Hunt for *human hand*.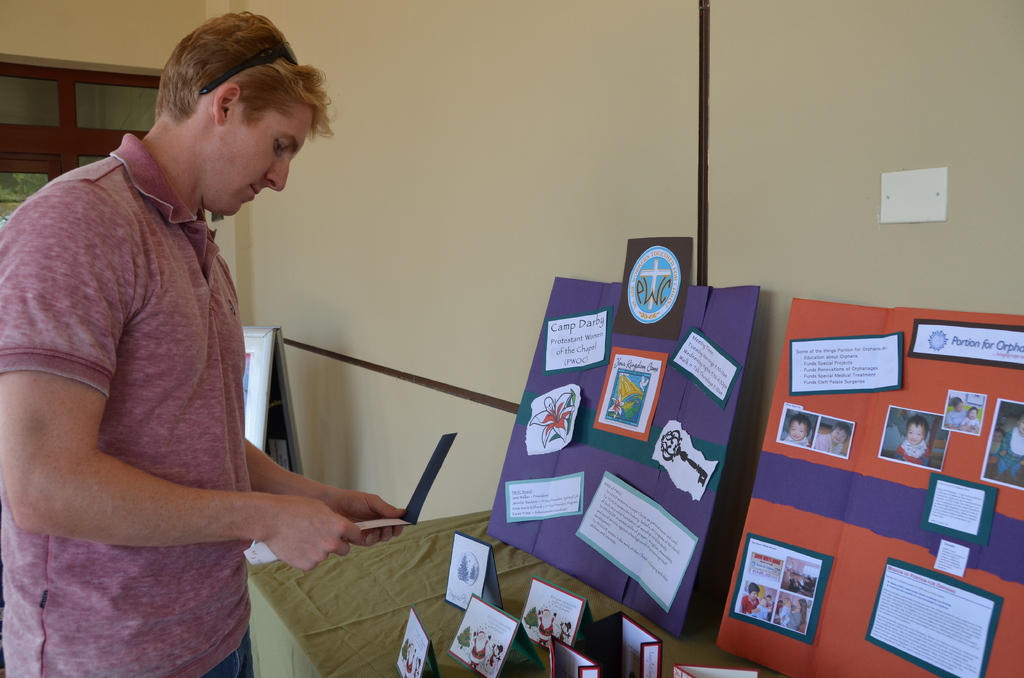
Hunted down at l=324, t=487, r=410, b=546.
